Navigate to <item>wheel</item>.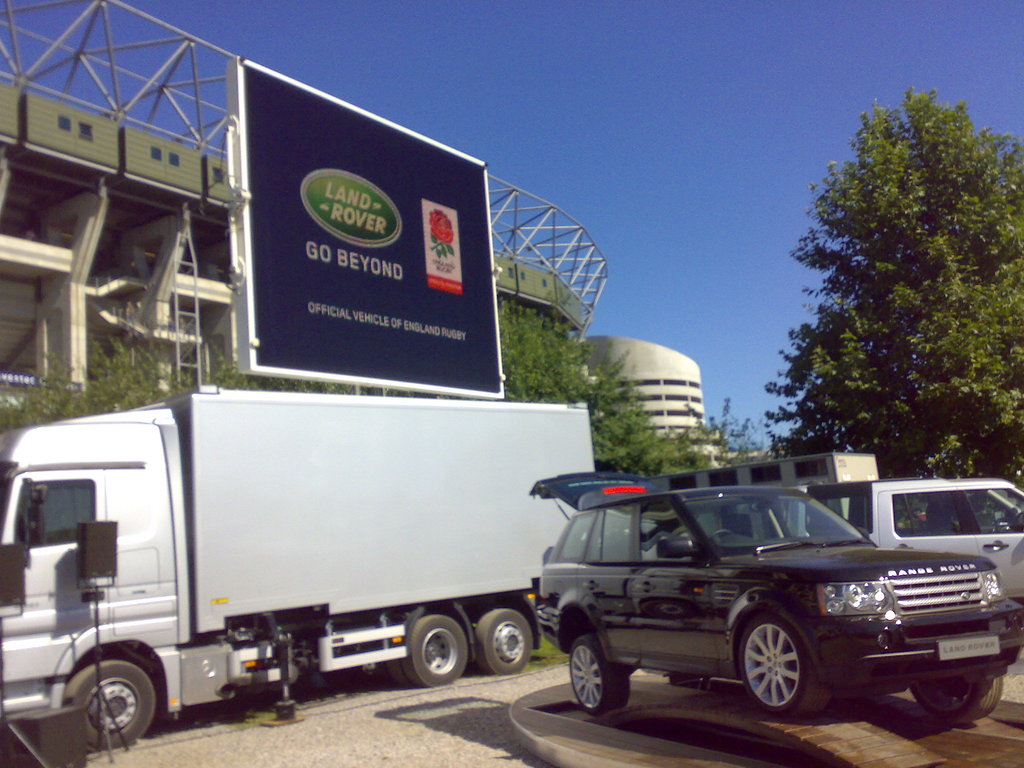
Navigation target: pyautogui.locateOnScreen(911, 678, 1004, 726).
